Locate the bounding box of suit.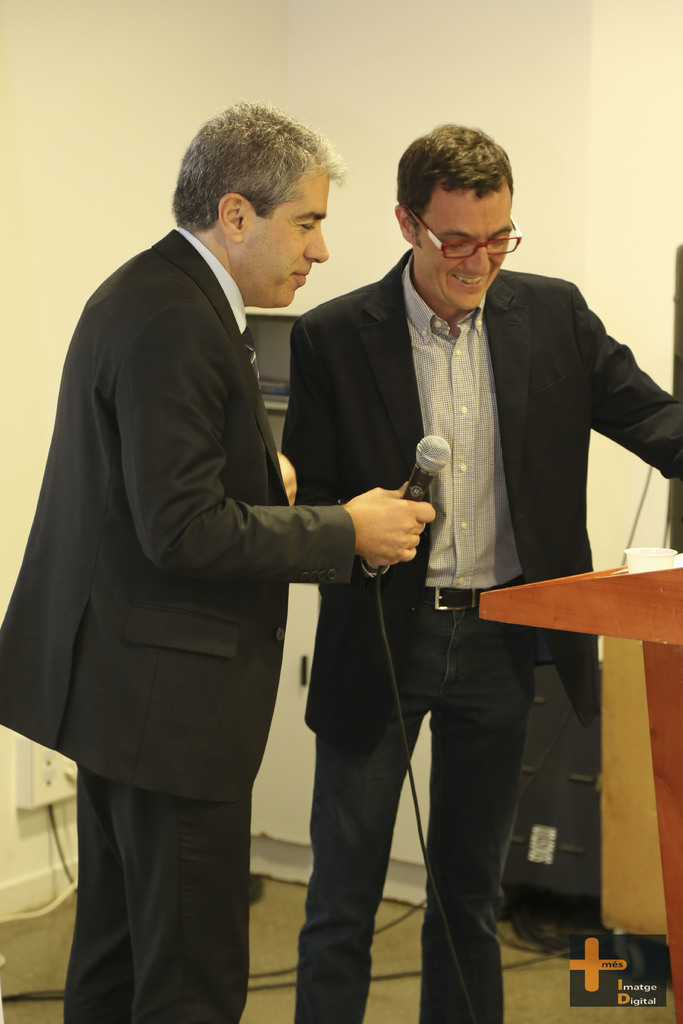
Bounding box: box=[0, 228, 358, 1023].
